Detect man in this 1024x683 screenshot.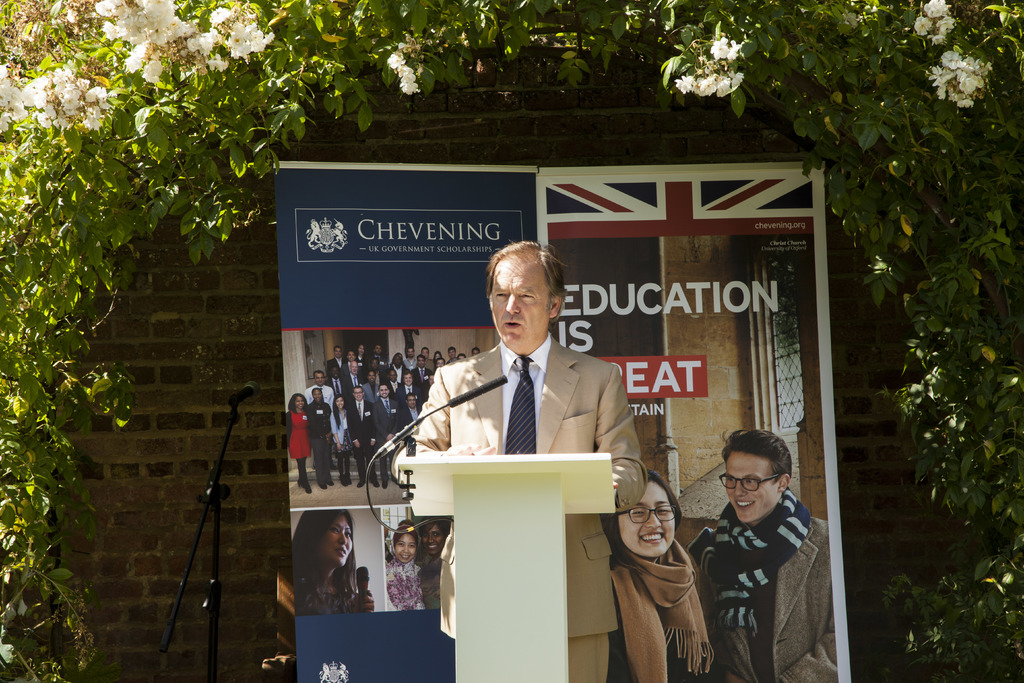
Detection: x1=385 y1=241 x2=650 y2=682.
